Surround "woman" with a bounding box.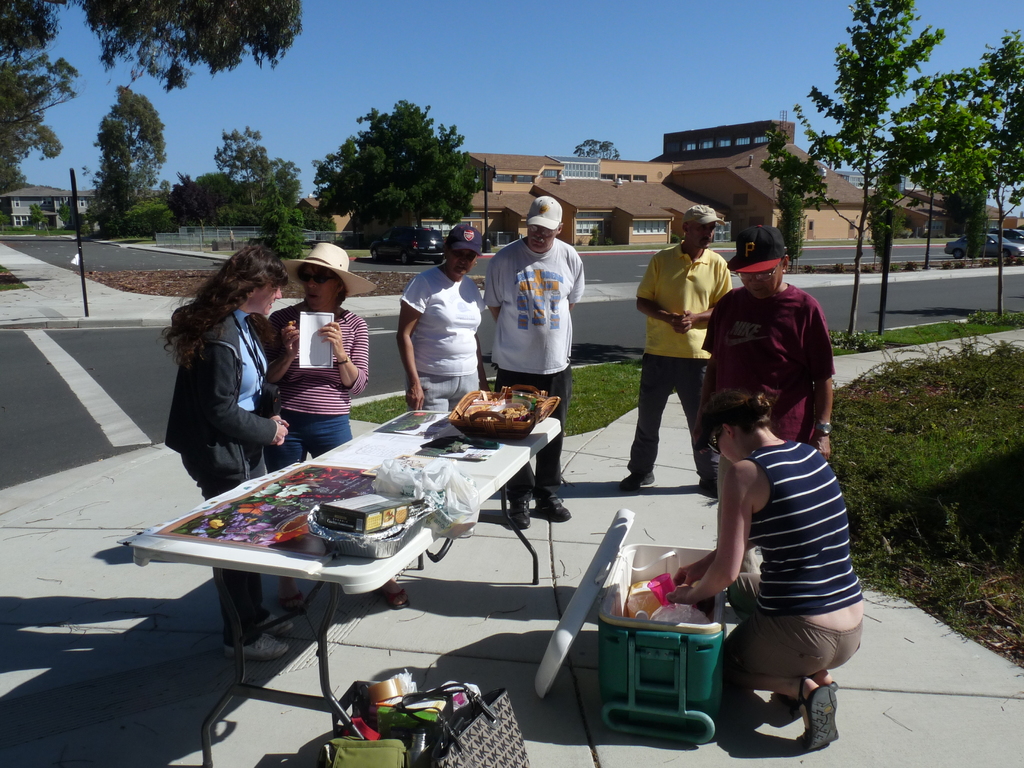
[694,224,839,461].
